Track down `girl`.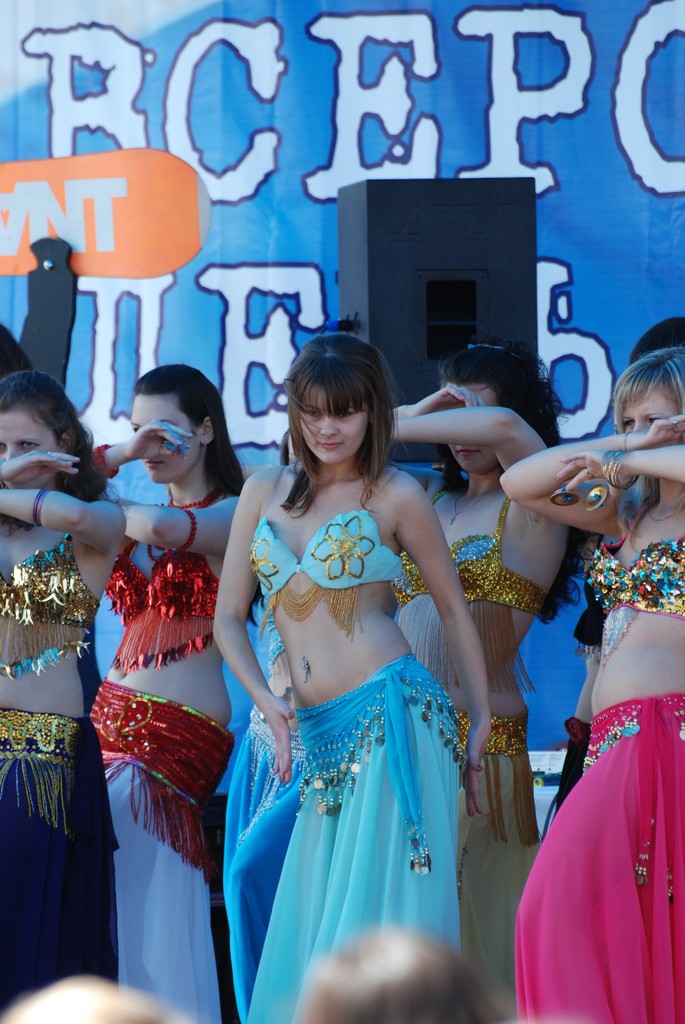
Tracked to [205, 333, 492, 1023].
